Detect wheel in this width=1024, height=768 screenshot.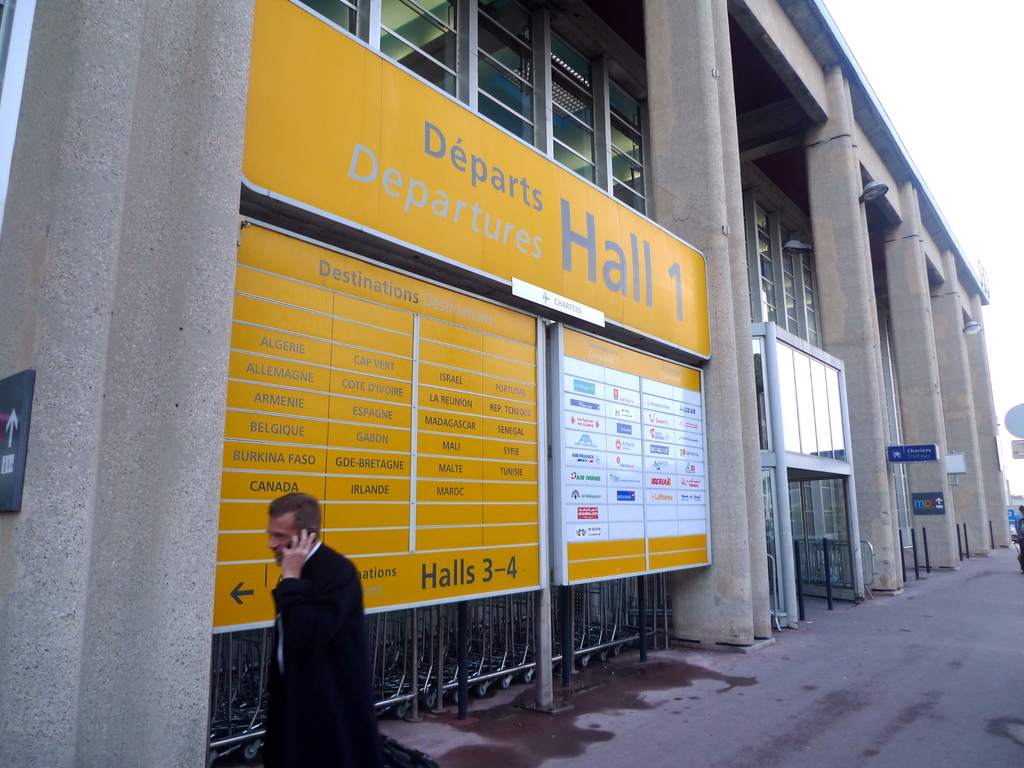
Detection: (x1=595, y1=648, x2=614, y2=670).
